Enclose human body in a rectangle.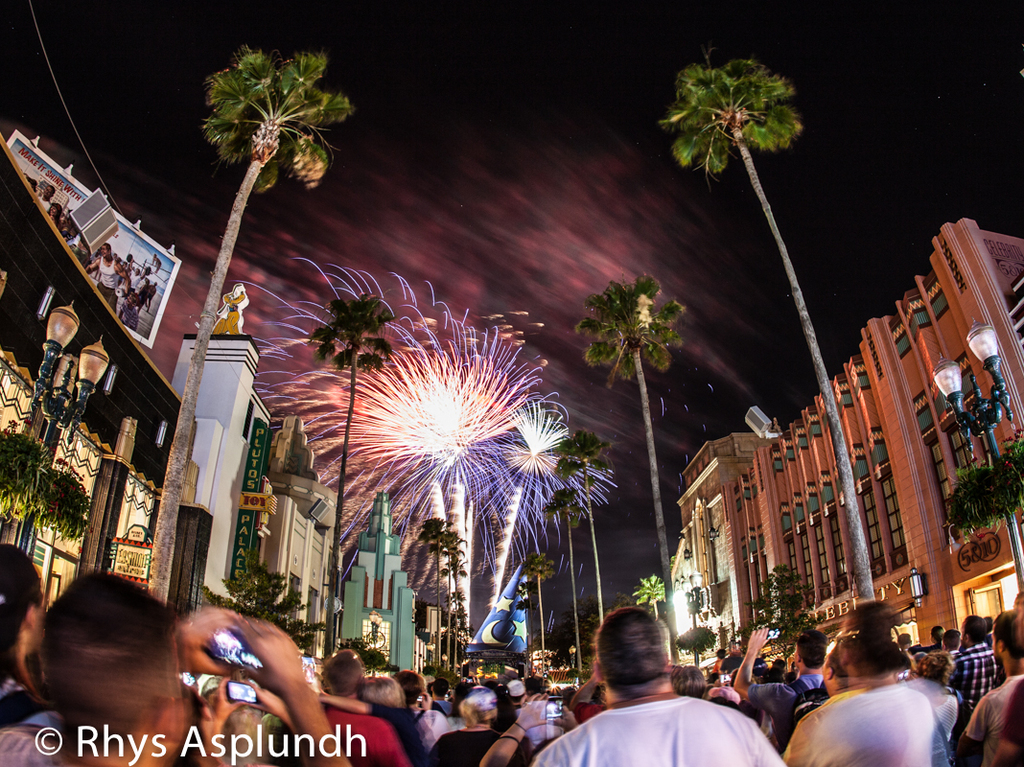
<box>549,611,782,766</box>.
